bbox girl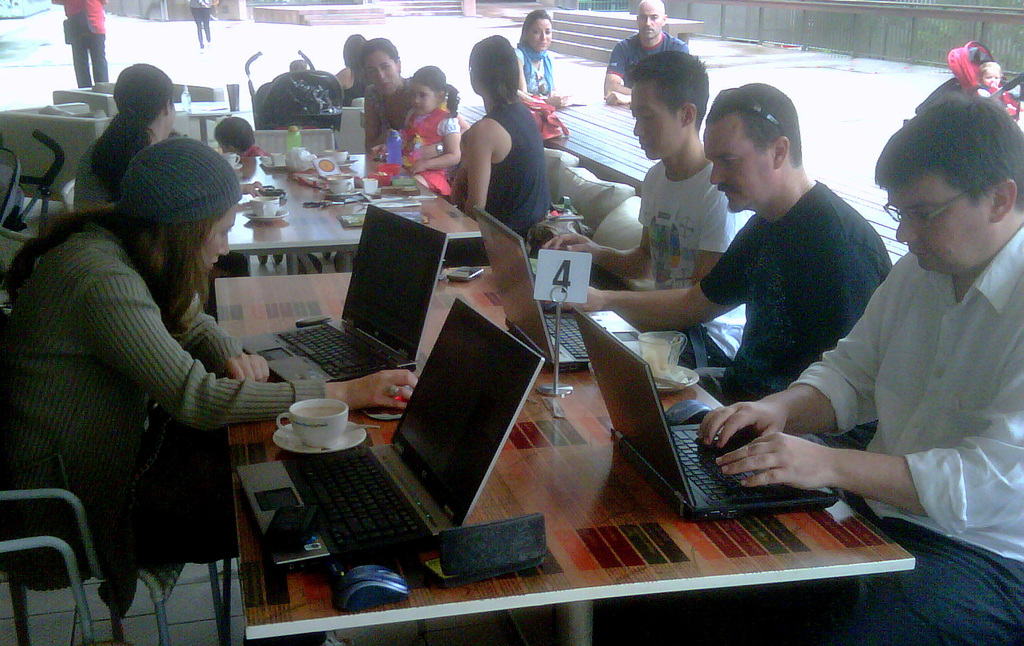
<region>979, 58, 1021, 111</region>
